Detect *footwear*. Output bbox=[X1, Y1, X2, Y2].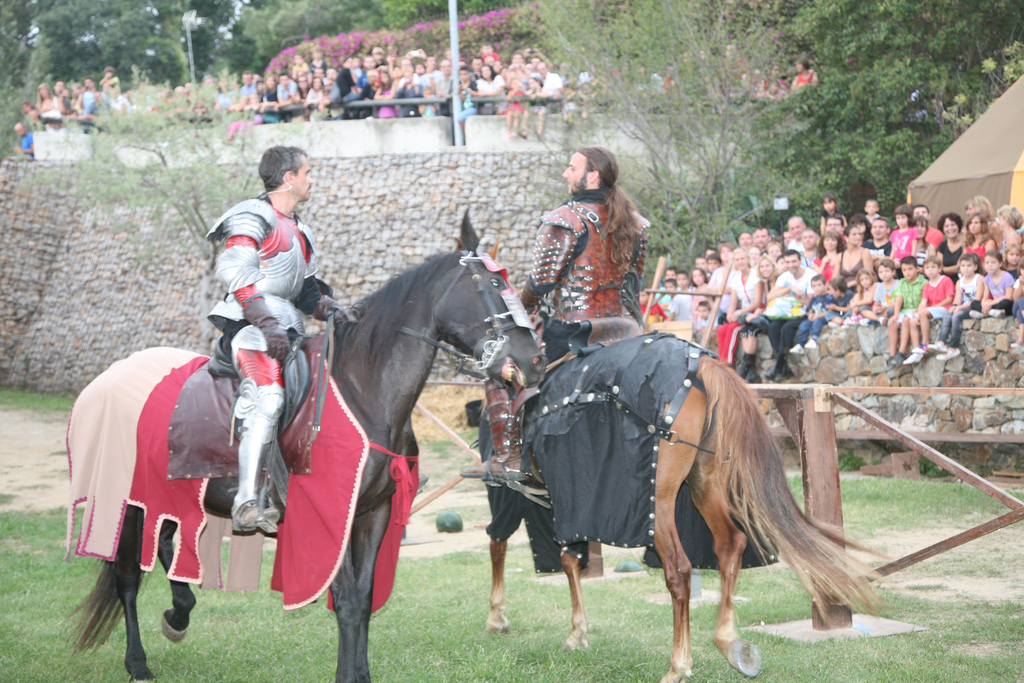
bbox=[735, 350, 751, 378].
